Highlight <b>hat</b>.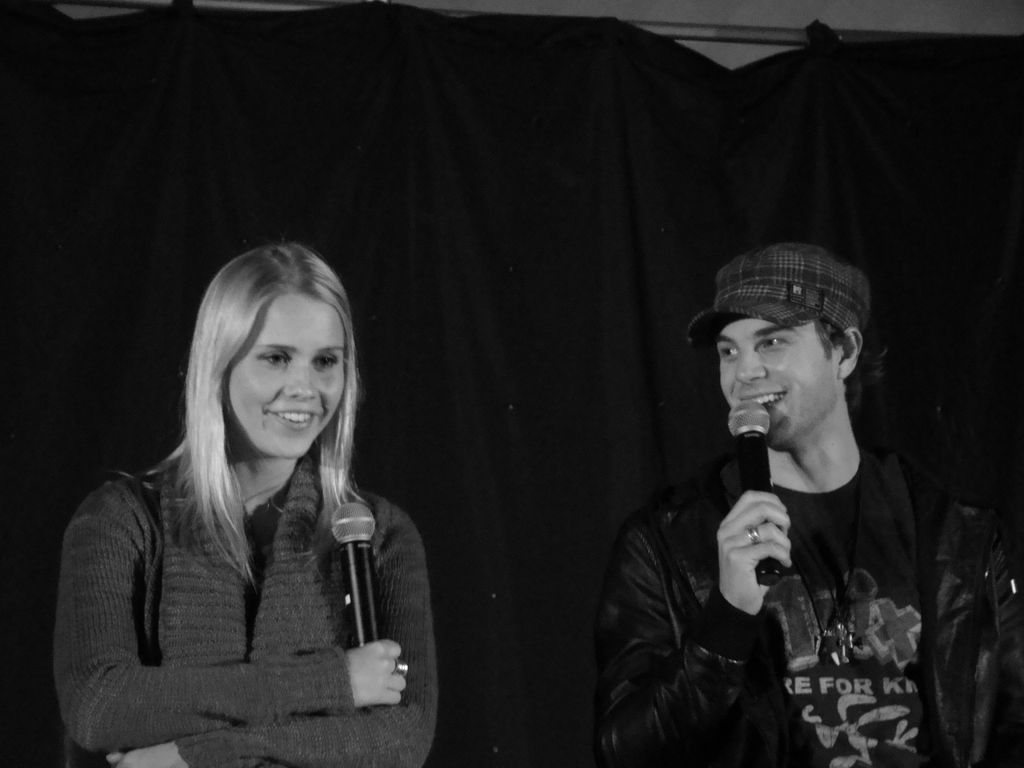
Highlighted region: crop(687, 241, 877, 349).
